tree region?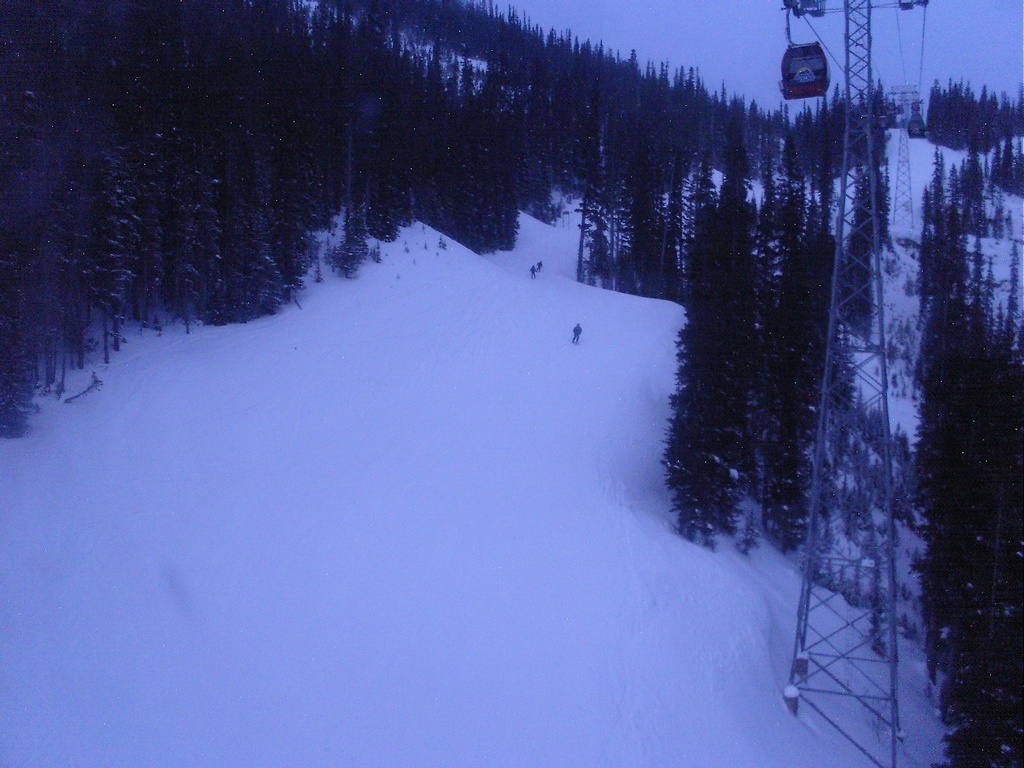
[1008, 90, 1023, 155]
